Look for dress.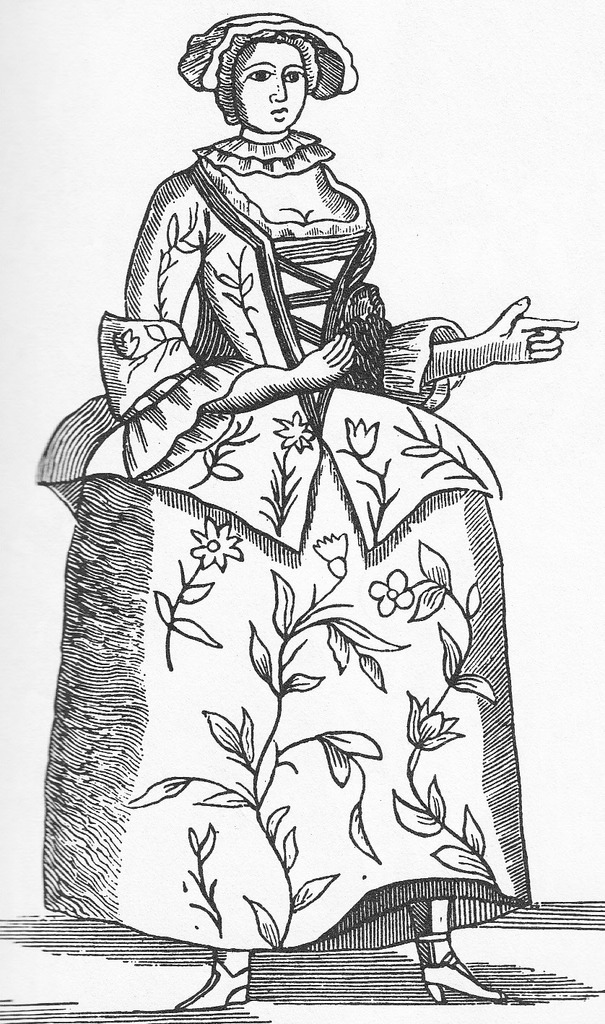
Found: 37 126 535 953.
